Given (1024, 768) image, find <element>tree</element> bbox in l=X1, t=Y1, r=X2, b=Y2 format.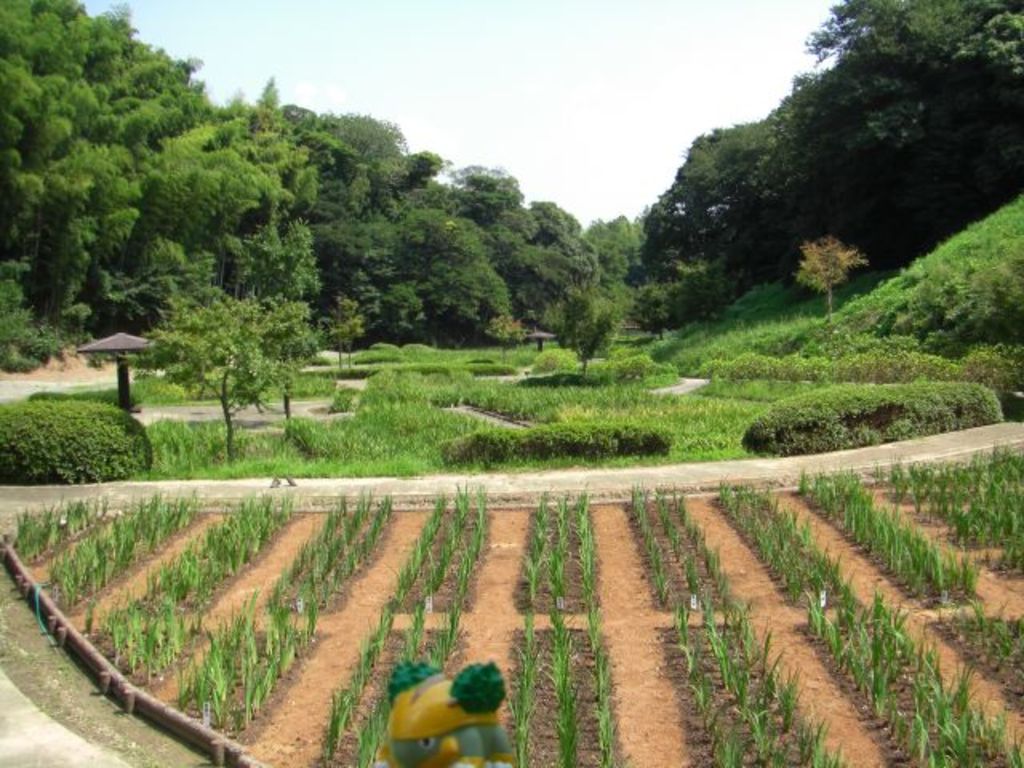
l=315, t=296, r=358, b=373.
